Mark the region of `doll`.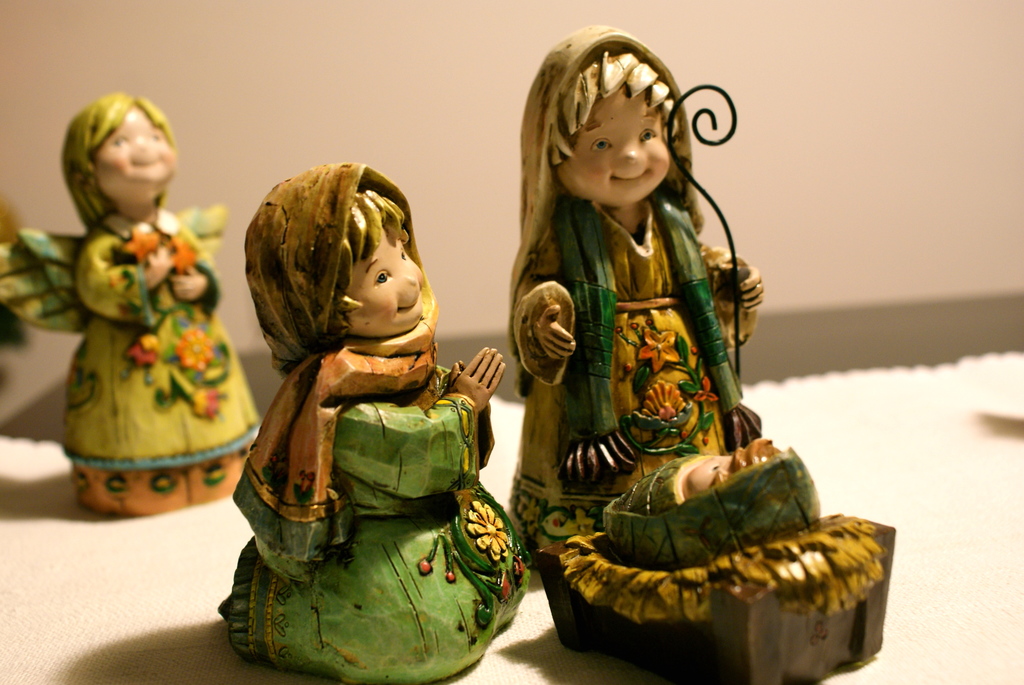
Region: [x1=0, y1=103, x2=234, y2=516].
